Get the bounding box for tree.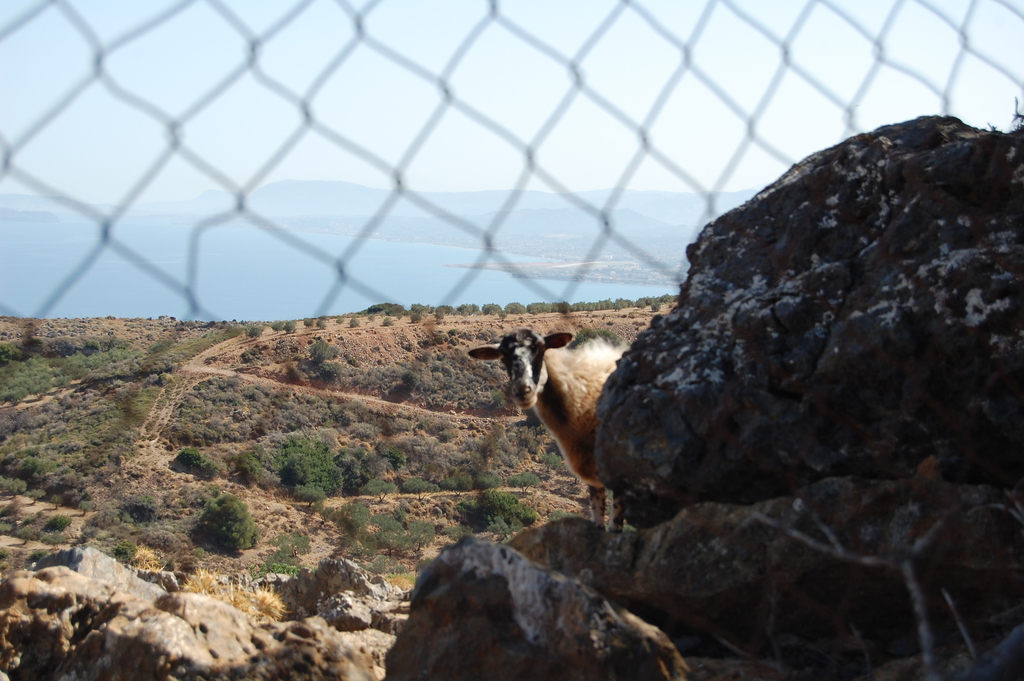
(504, 474, 543, 492).
